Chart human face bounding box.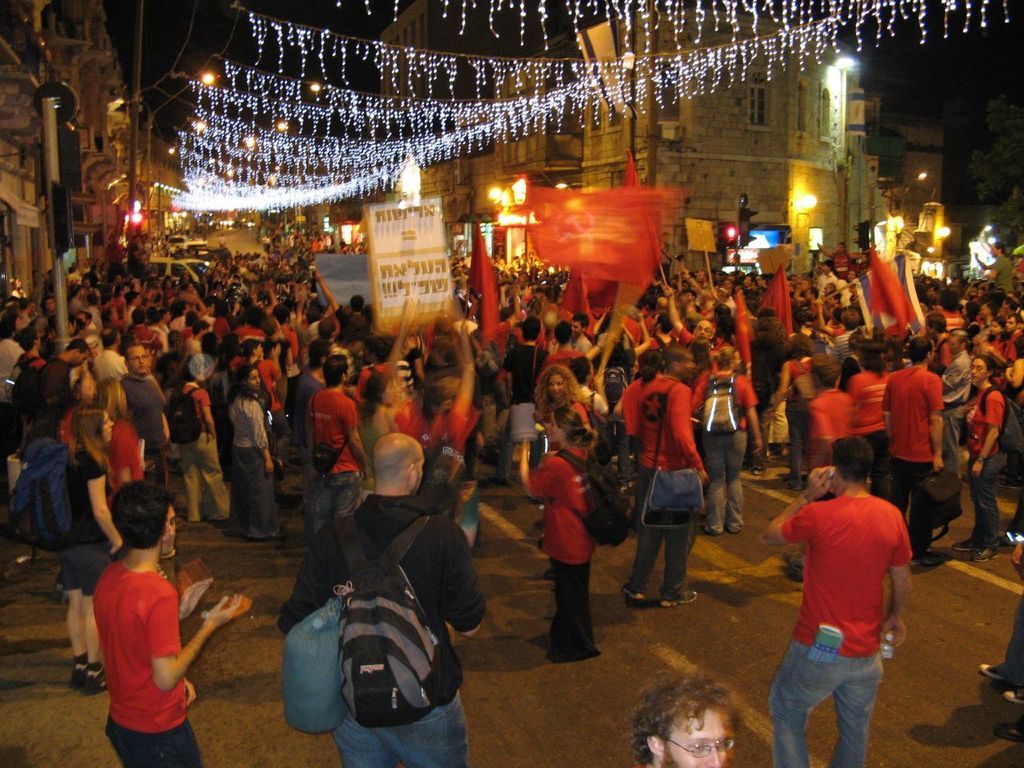
Charted: 988/318/1001/338.
